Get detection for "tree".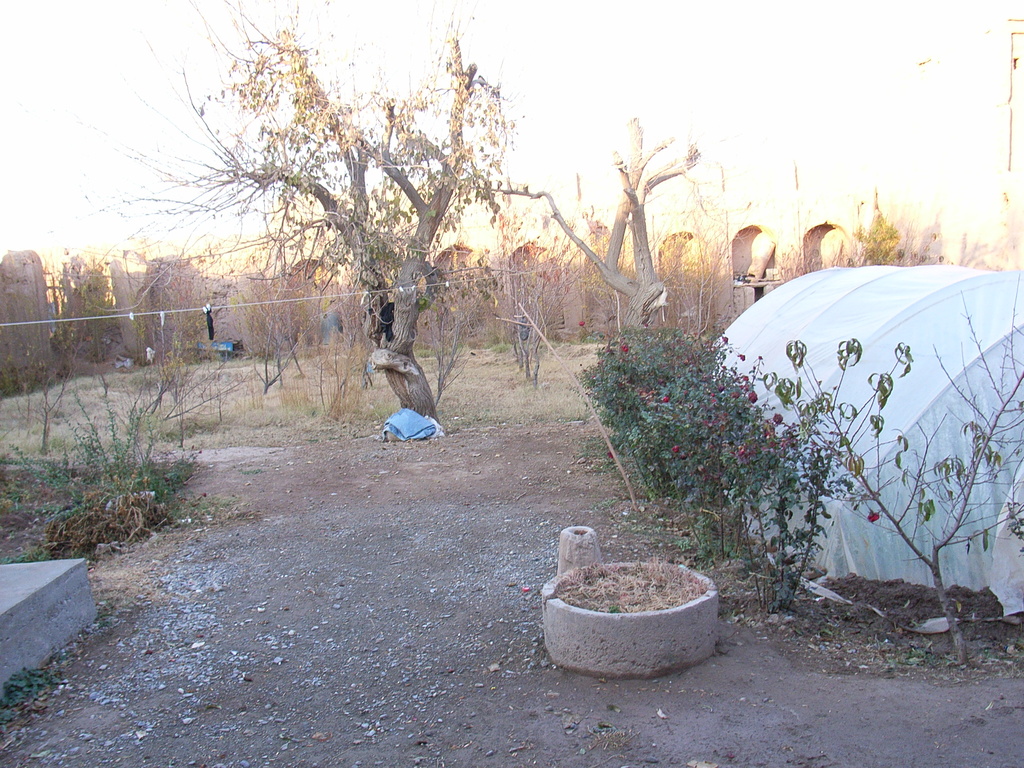
Detection: Rect(429, 257, 494, 417).
